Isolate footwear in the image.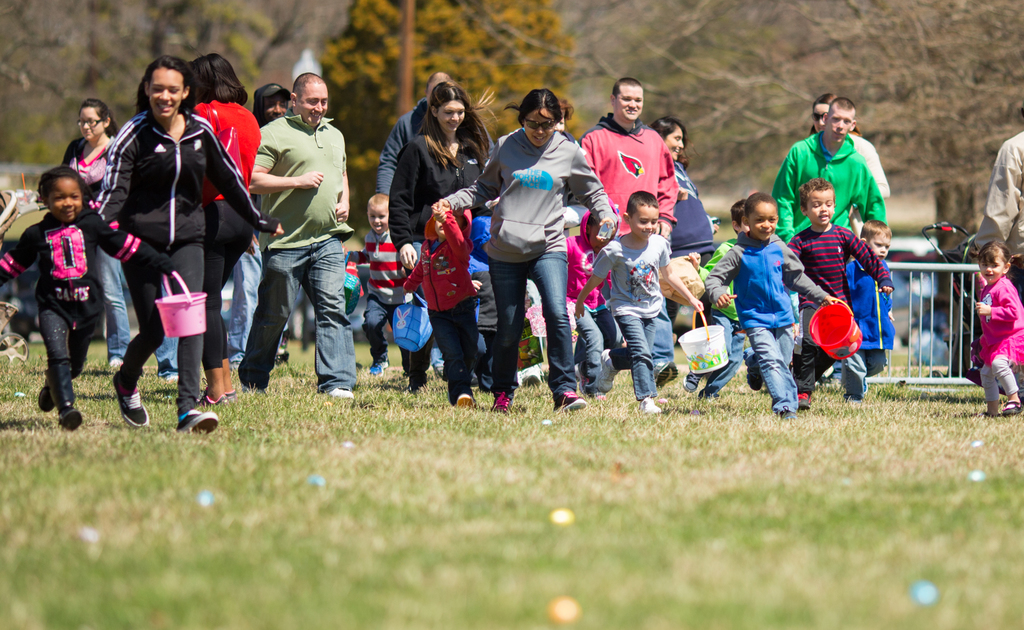
Isolated region: (x1=684, y1=370, x2=703, y2=392).
